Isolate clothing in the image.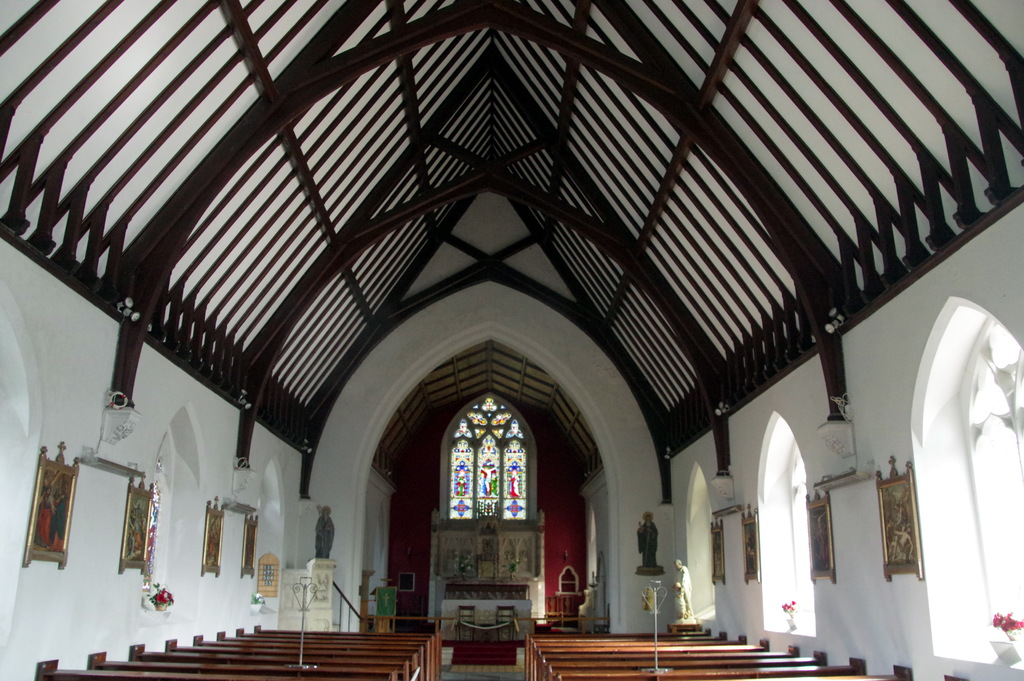
Isolated region: l=670, t=591, r=686, b=614.
